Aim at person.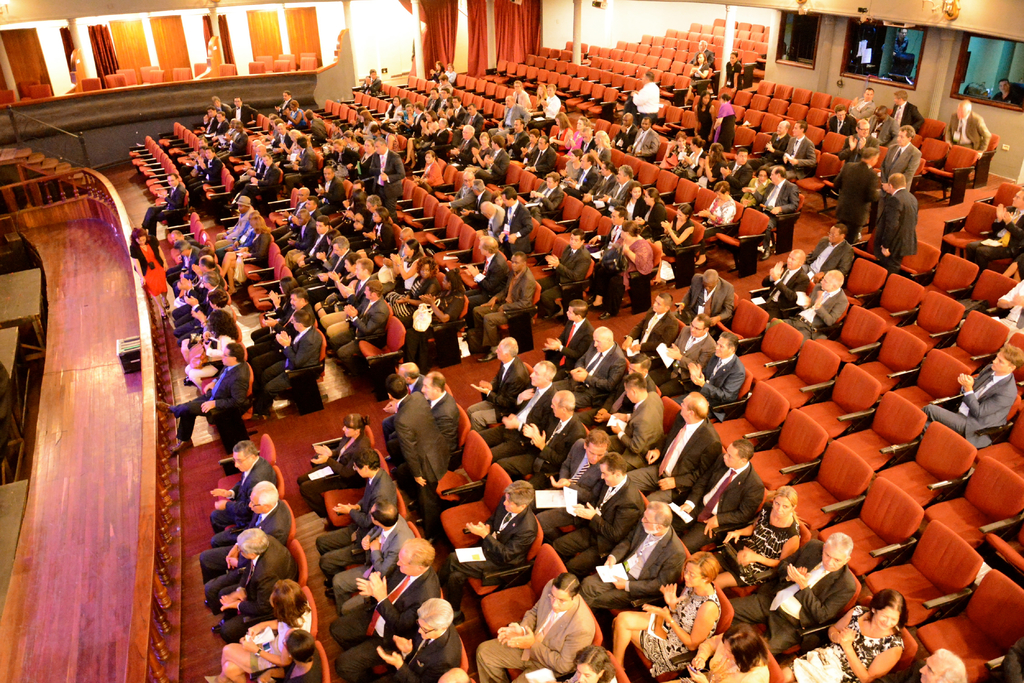
Aimed at <bbox>580, 162, 619, 202</bbox>.
